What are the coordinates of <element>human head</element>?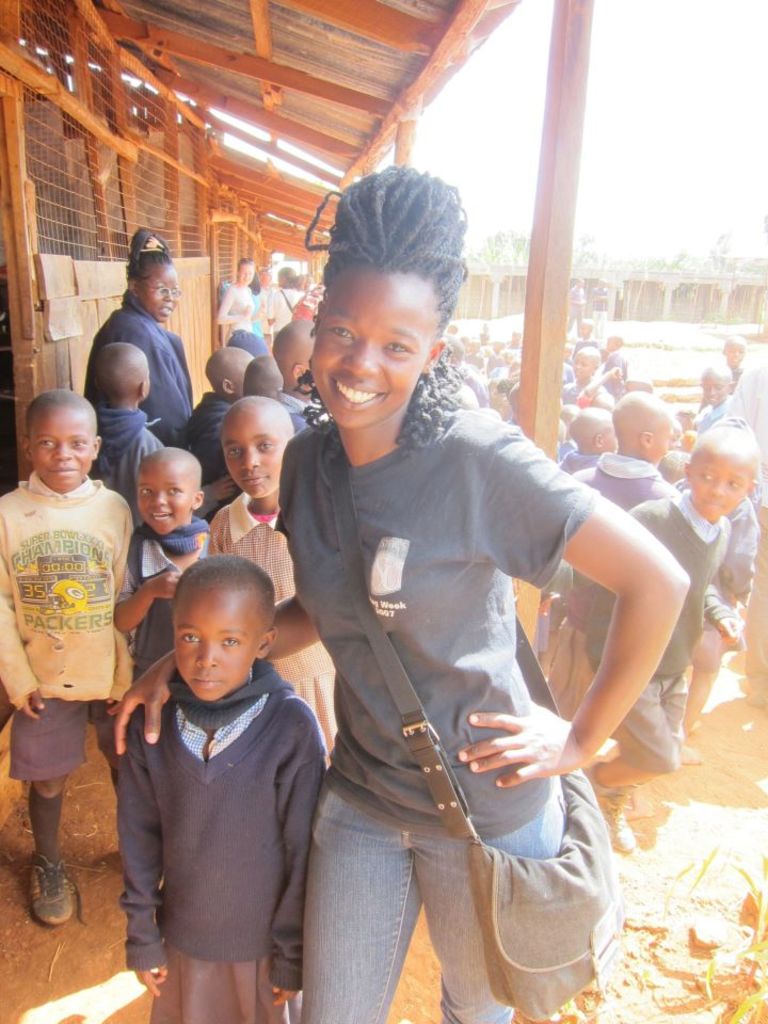
[left=723, top=337, right=746, bottom=366].
